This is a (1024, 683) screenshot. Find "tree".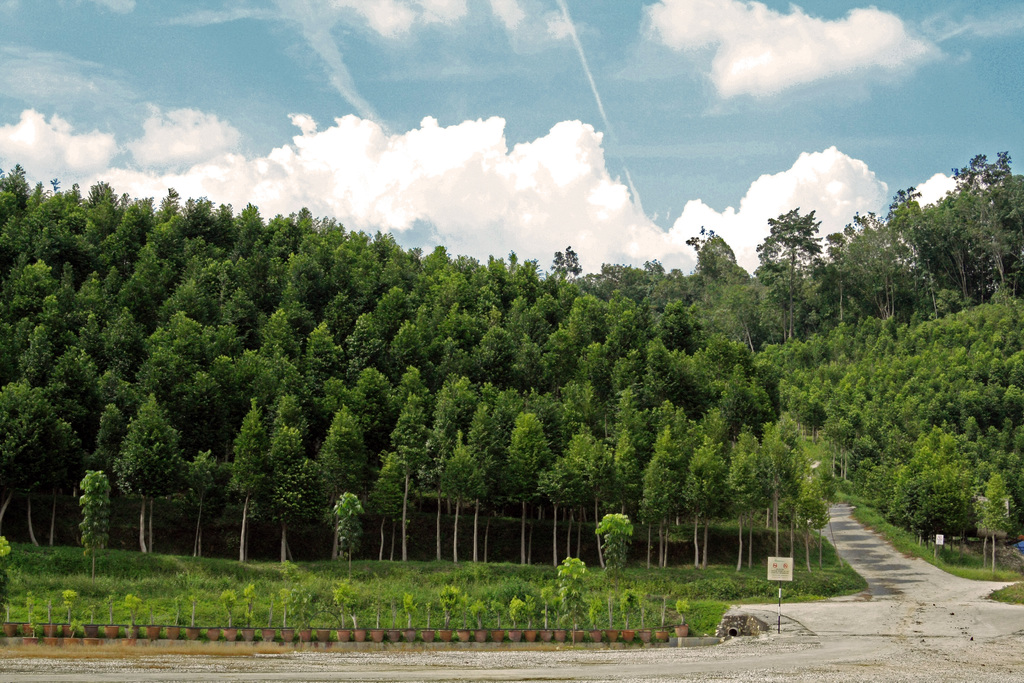
Bounding box: 185:443:219:562.
